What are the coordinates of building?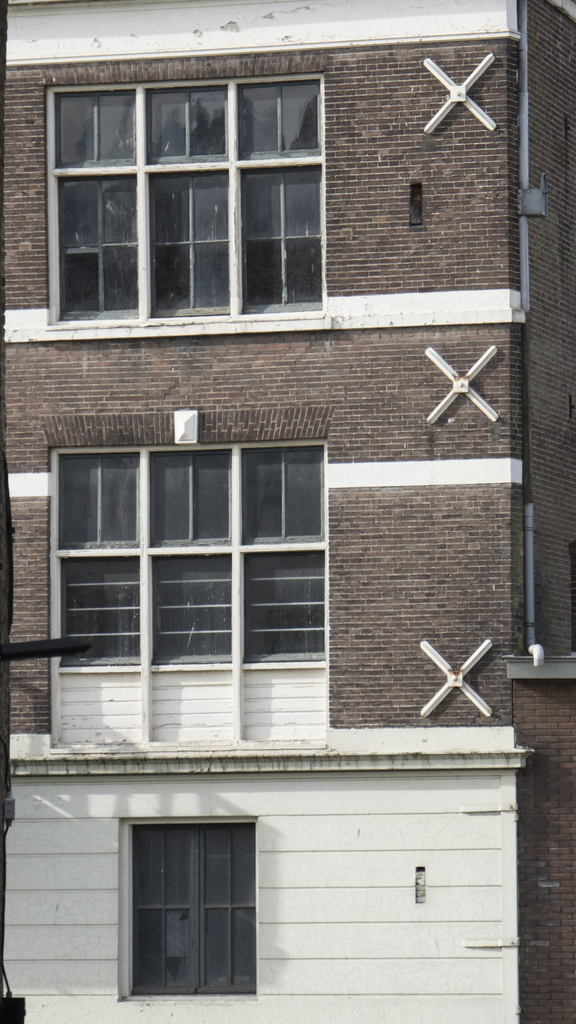
{"x1": 0, "y1": 0, "x2": 575, "y2": 1023}.
